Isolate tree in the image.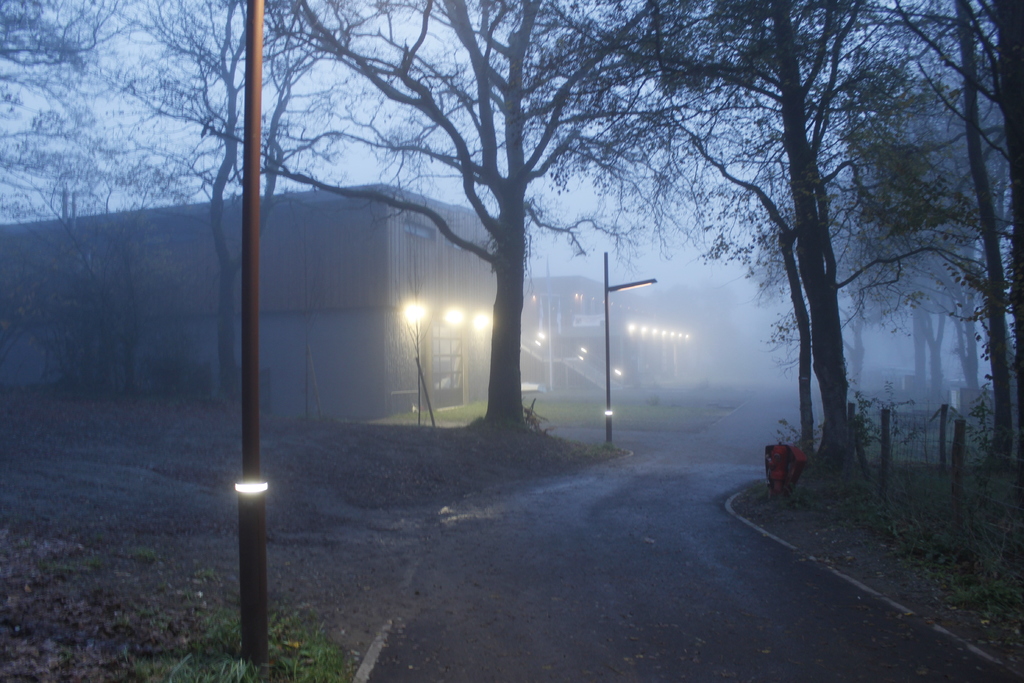
Isolated region: l=0, t=0, r=160, b=238.
